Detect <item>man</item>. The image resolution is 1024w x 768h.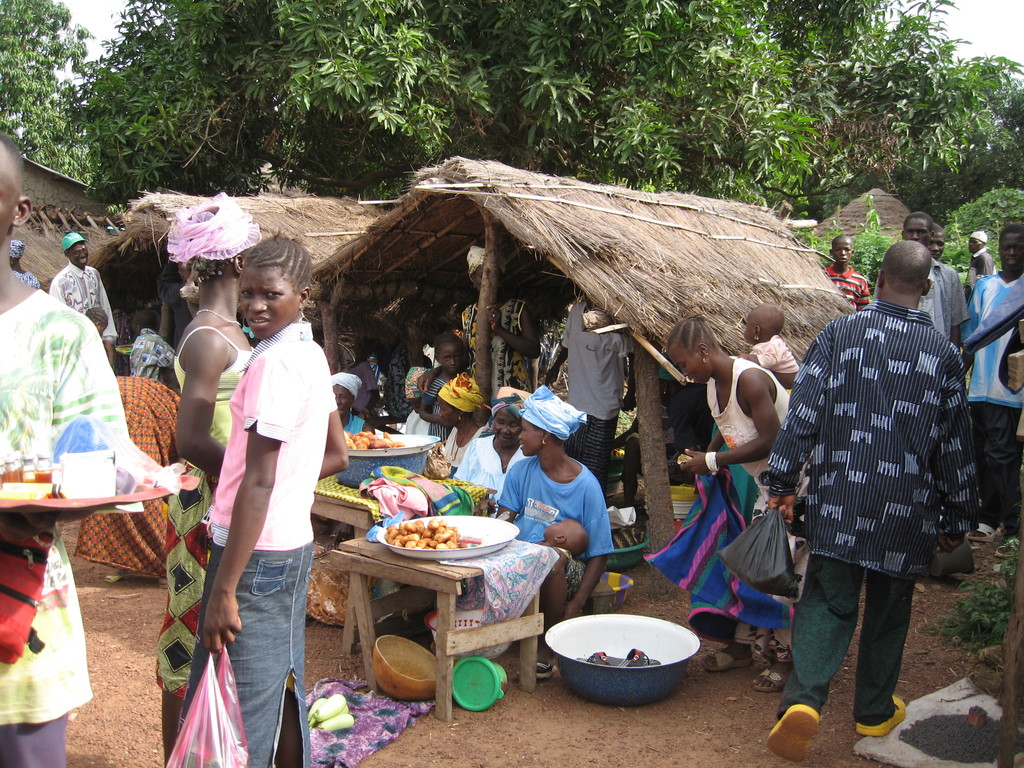
[x1=870, y1=209, x2=970, y2=351].
